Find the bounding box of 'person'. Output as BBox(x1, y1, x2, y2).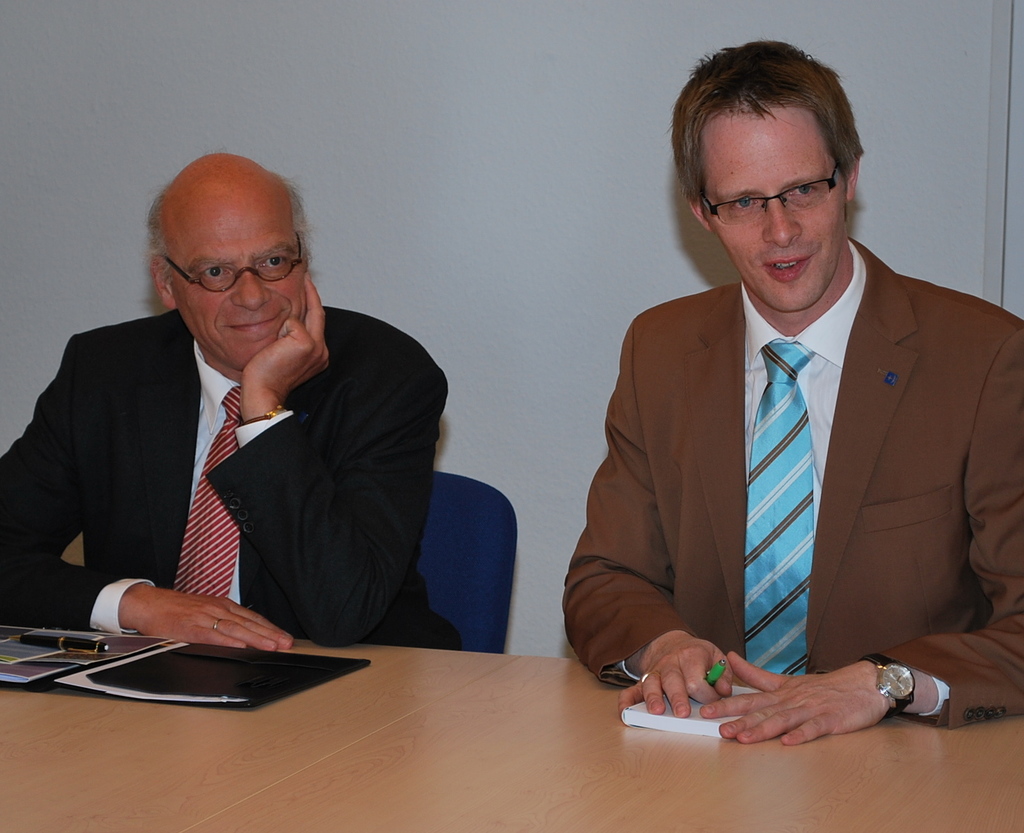
BBox(586, 33, 1008, 789).
